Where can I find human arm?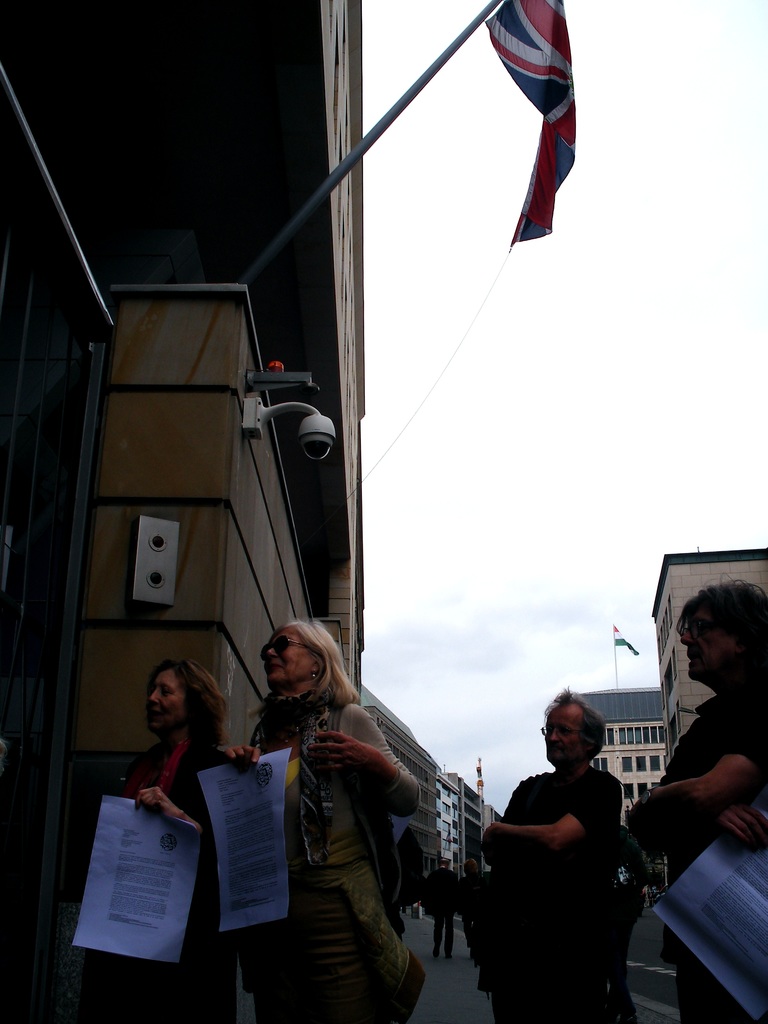
You can find it at box=[650, 712, 767, 812].
